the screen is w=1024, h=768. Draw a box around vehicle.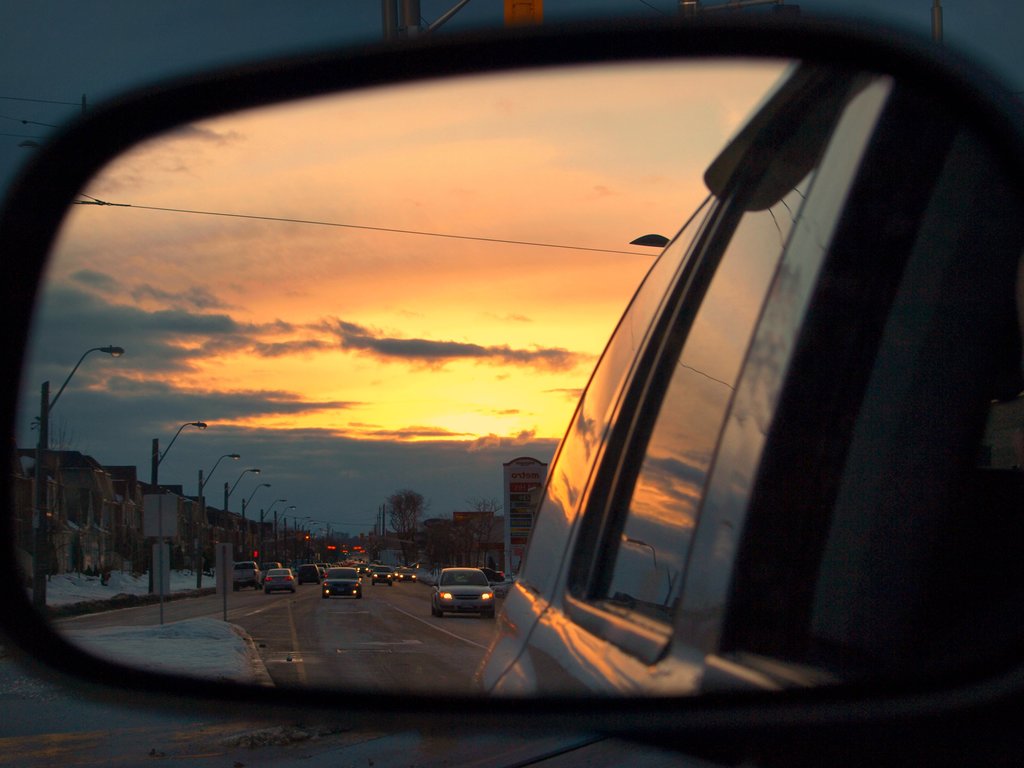
353 557 371 574.
